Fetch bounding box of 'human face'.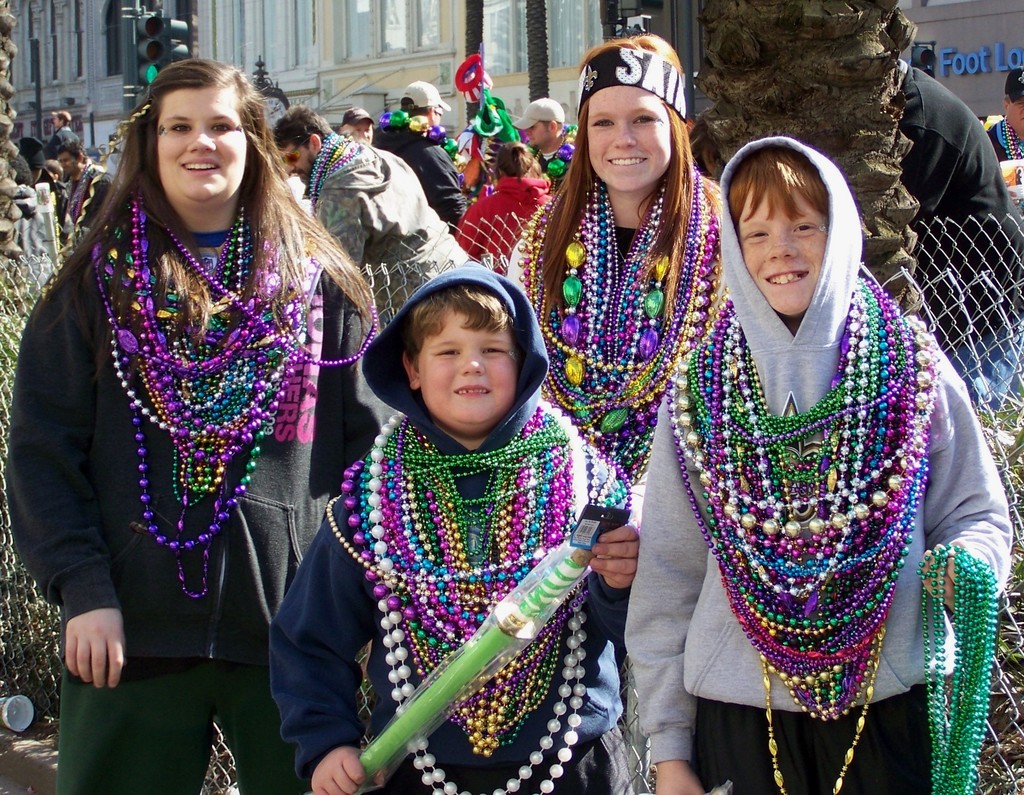
Bbox: 156, 83, 251, 206.
